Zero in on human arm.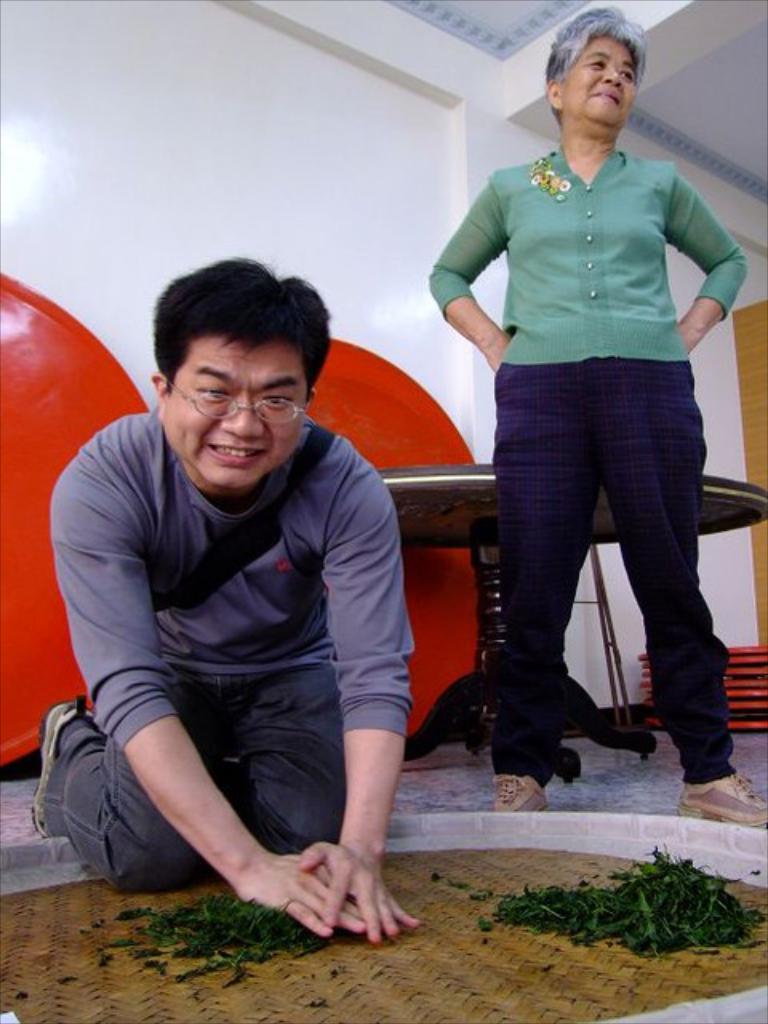
Zeroed in: <box>43,453,358,936</box>.
